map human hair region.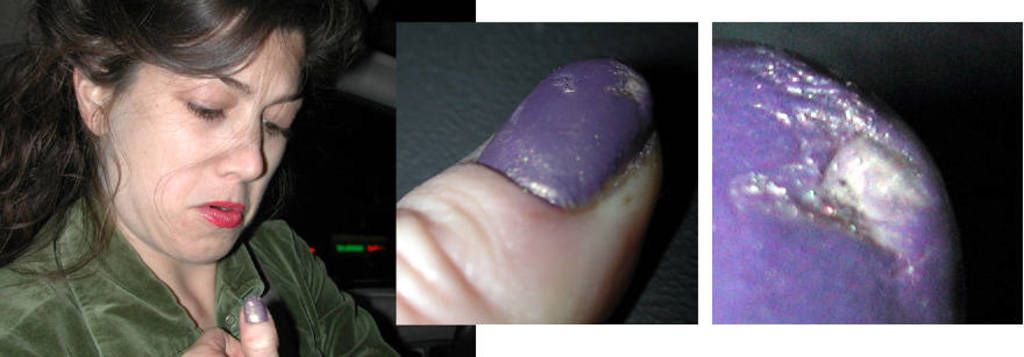
Mapped to BBox(5, 1, 334, 284).
